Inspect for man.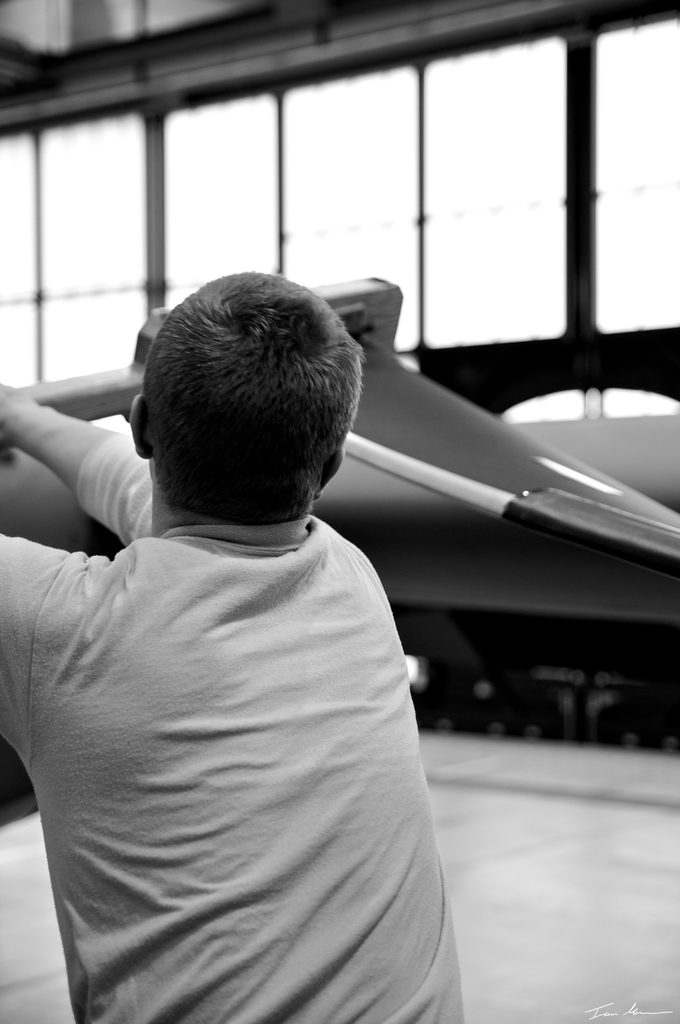
Inspection: box=[0, 244, 499, 1023].
